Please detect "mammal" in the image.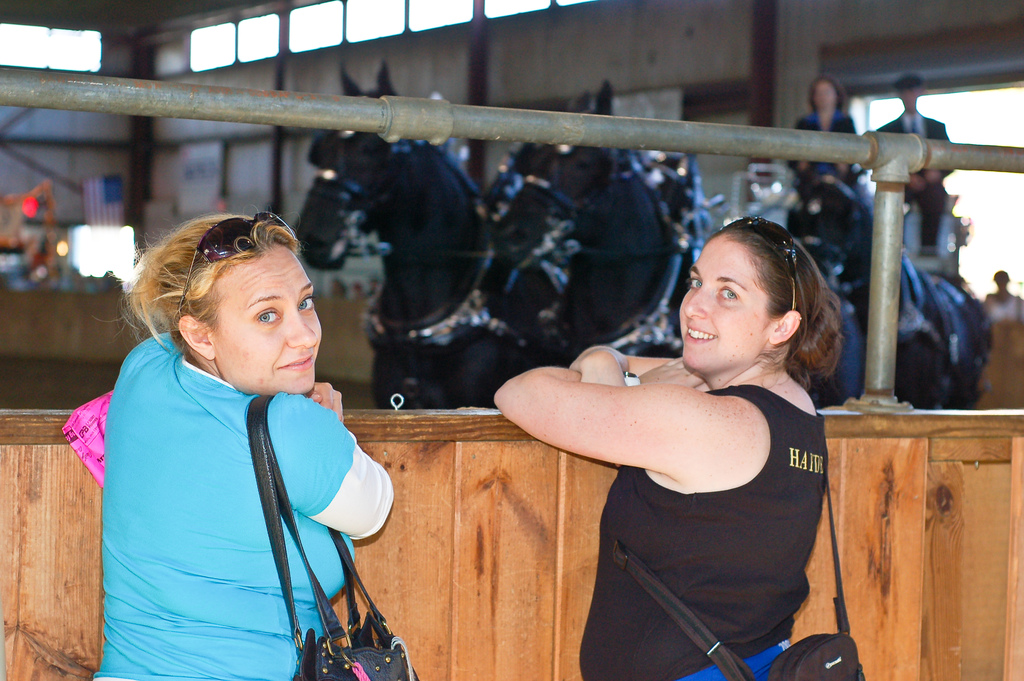
region(500, 93, 1005, 416).
